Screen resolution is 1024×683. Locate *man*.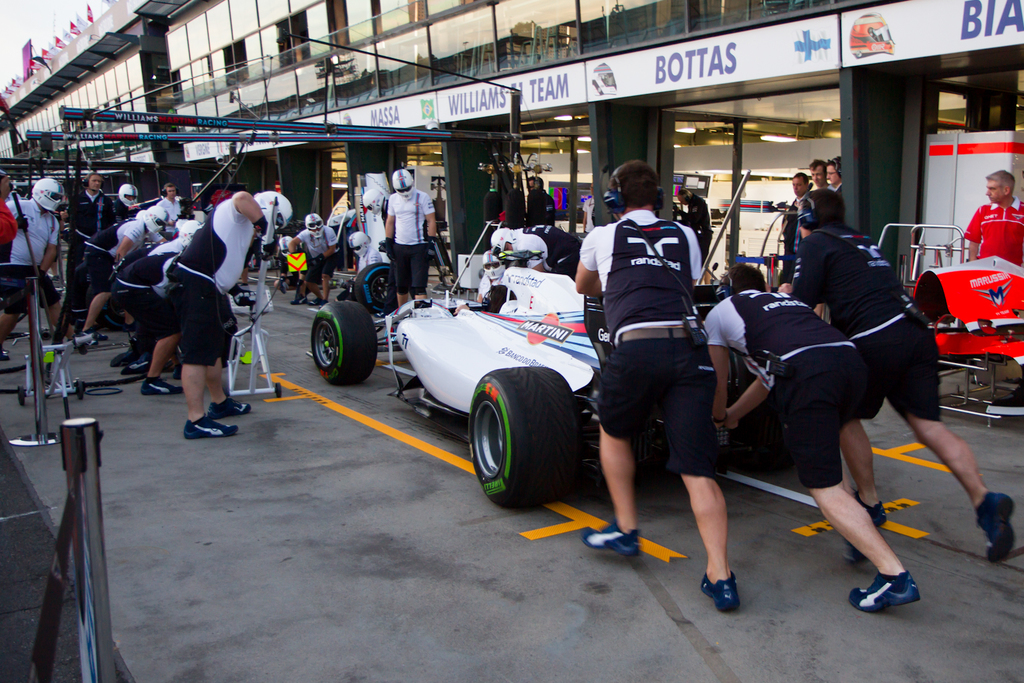
crop(807, 154, 831, 188).
